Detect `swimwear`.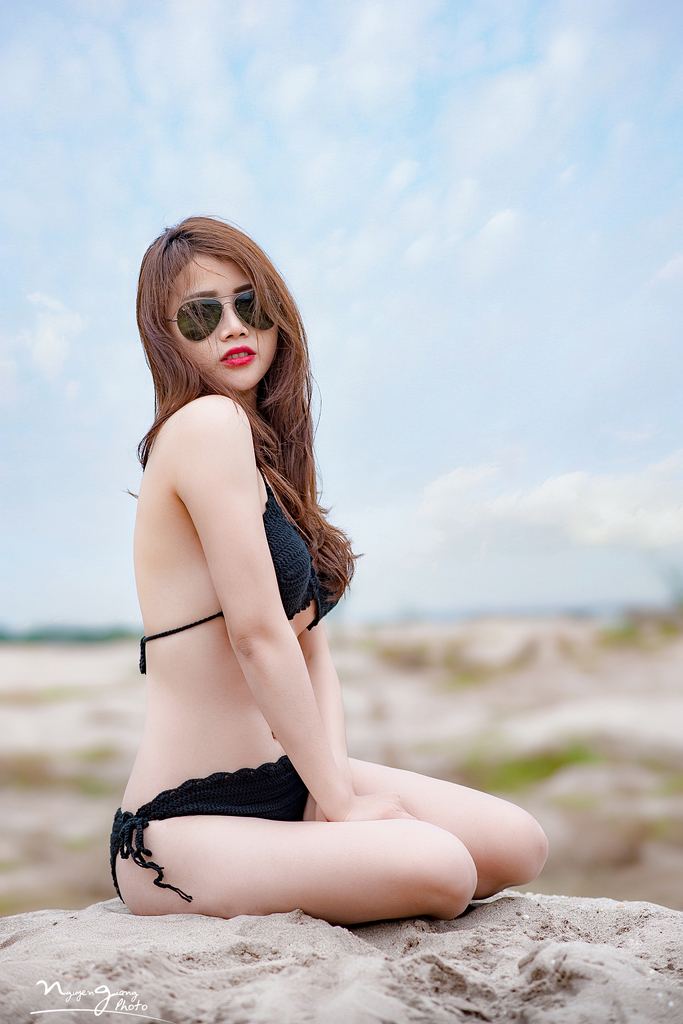
Detected at bbox(107, 753, 317, 911).
